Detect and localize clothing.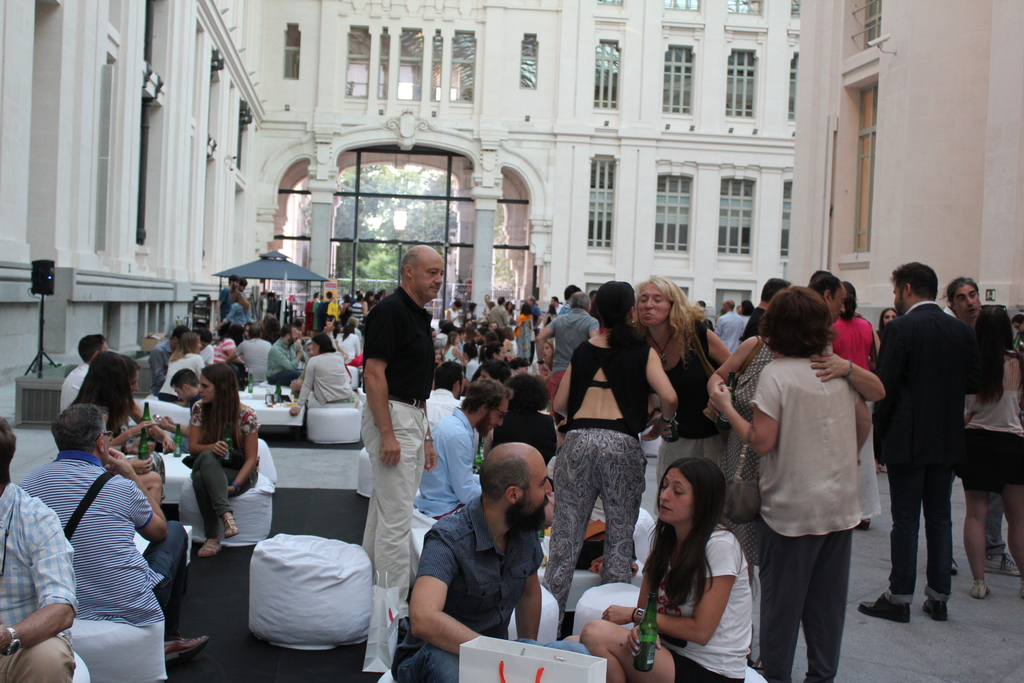
Localized at (211, 340, 230, 363).
